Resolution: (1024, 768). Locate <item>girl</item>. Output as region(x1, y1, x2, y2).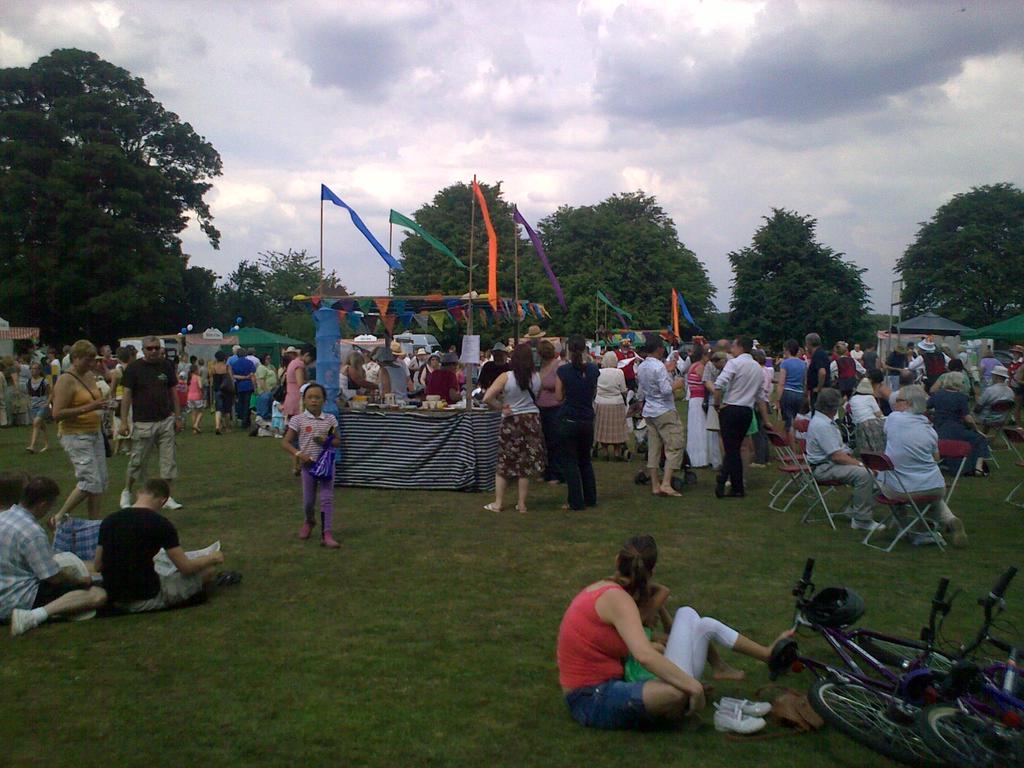
region(593, 349, 630, 452).
